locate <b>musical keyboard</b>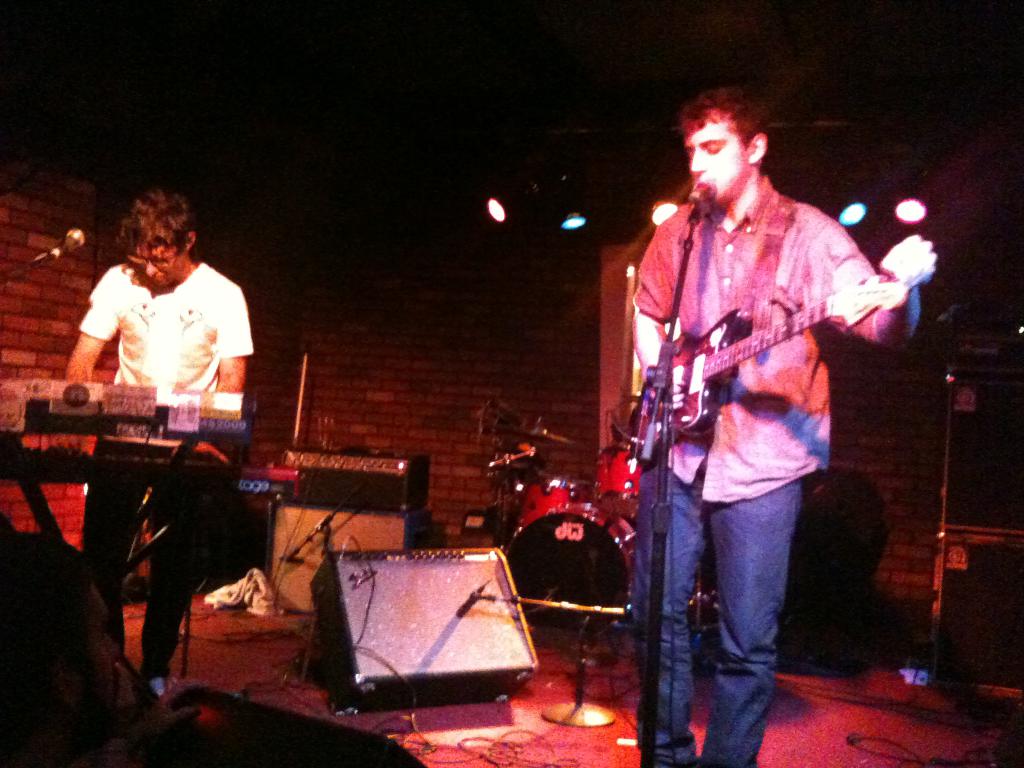
33, 366, 254, 486
